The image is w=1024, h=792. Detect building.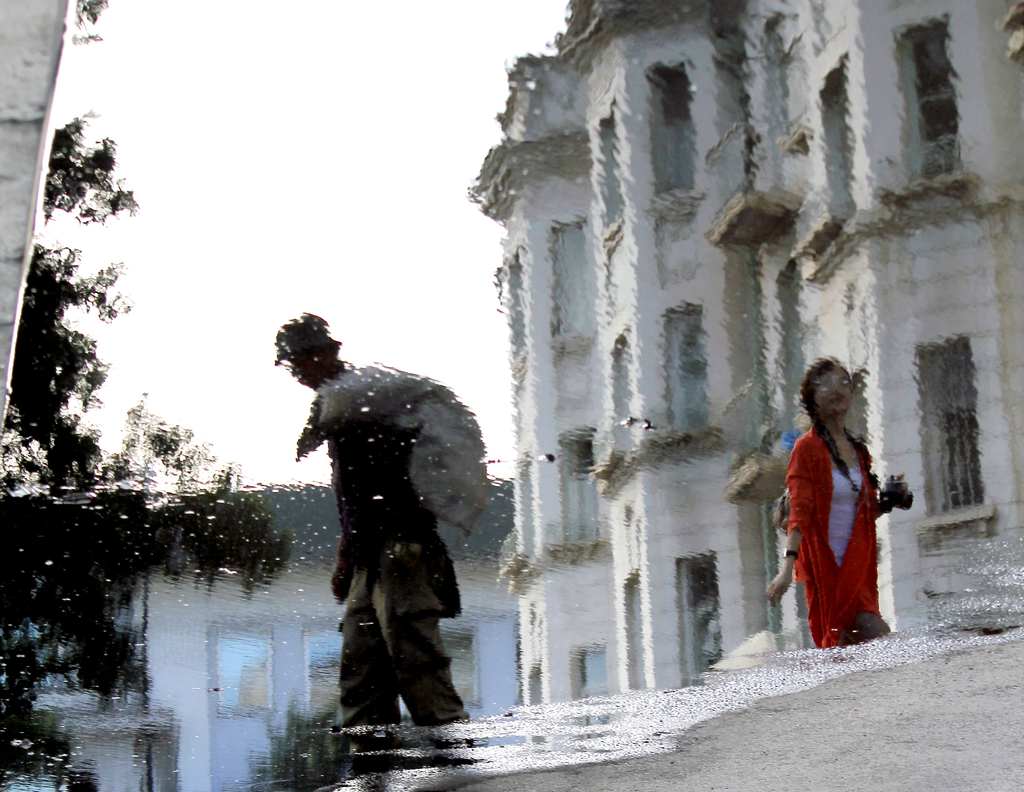
Detection: (left=465, top=0, right=1023, bottom=761).
